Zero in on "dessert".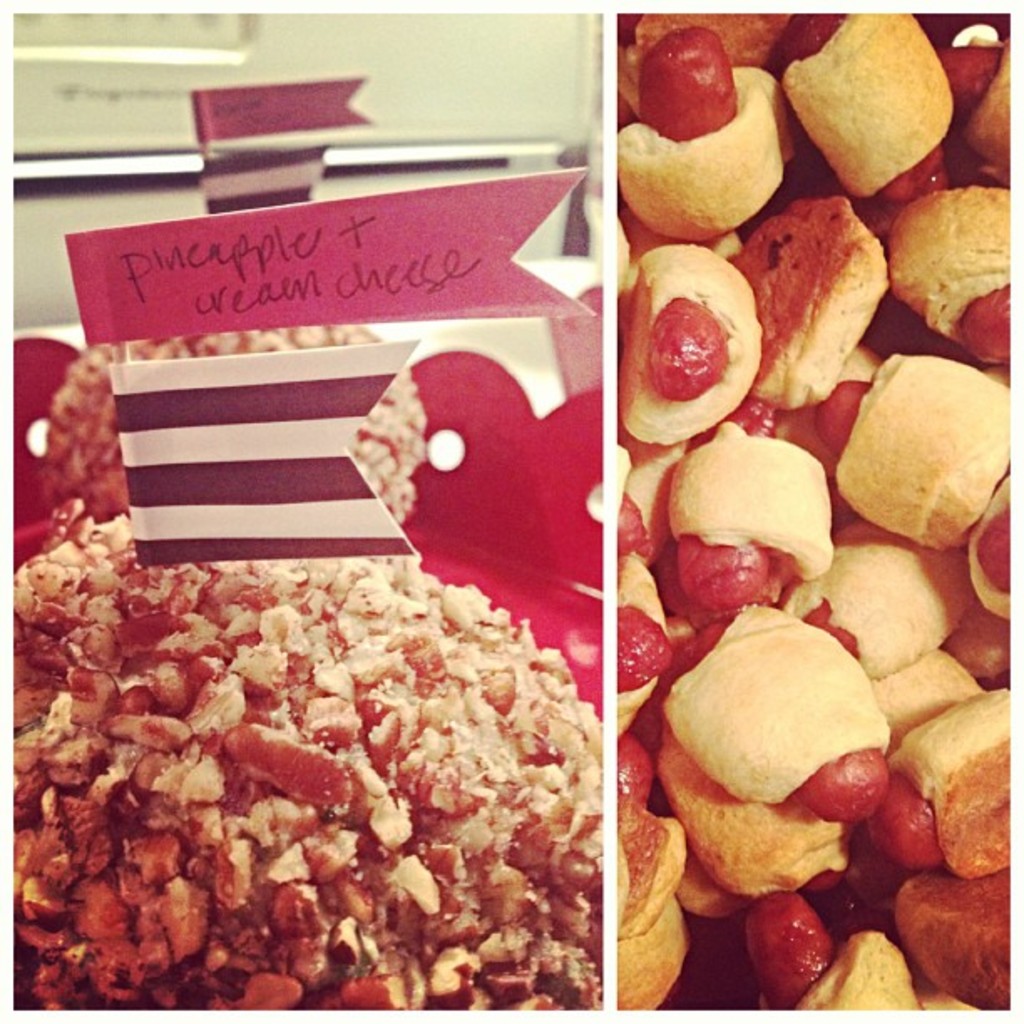
Zeroed in: bbox=(806, 358, 1012, 562).
